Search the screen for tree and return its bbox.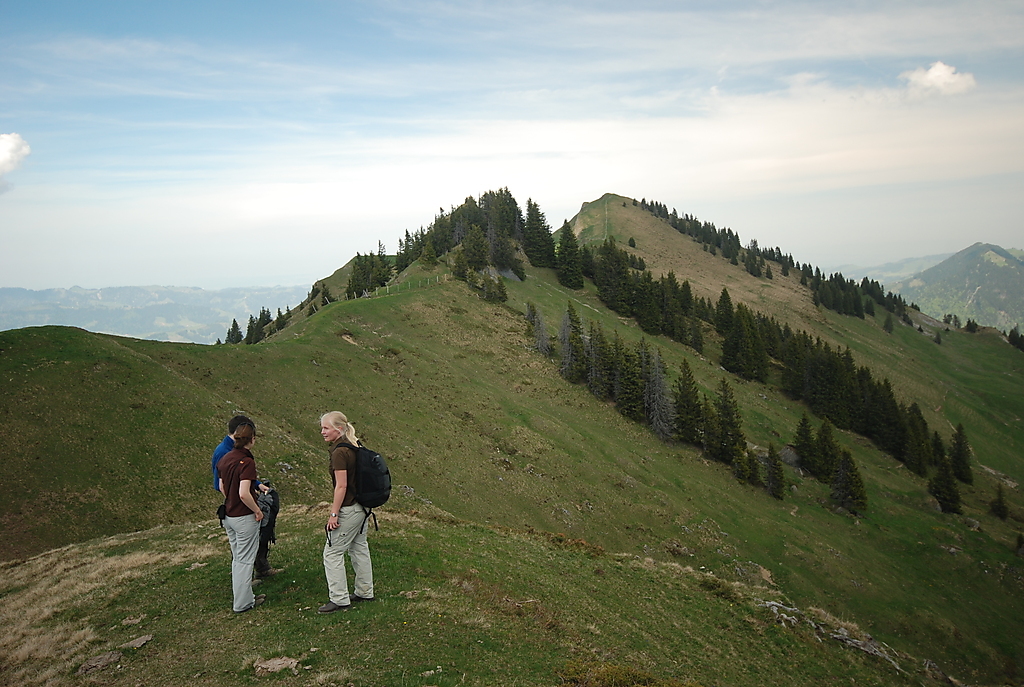
Found: detection(956, 429, 975, 487).
